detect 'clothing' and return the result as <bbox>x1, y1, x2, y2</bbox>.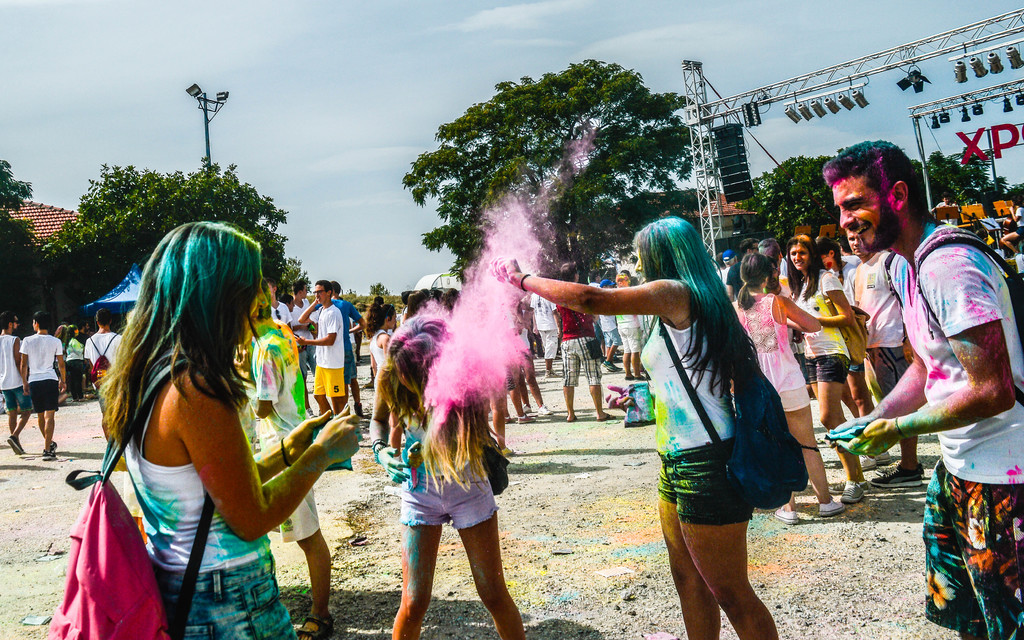
<bbox>639, 311, 658, 336</bbox>.
